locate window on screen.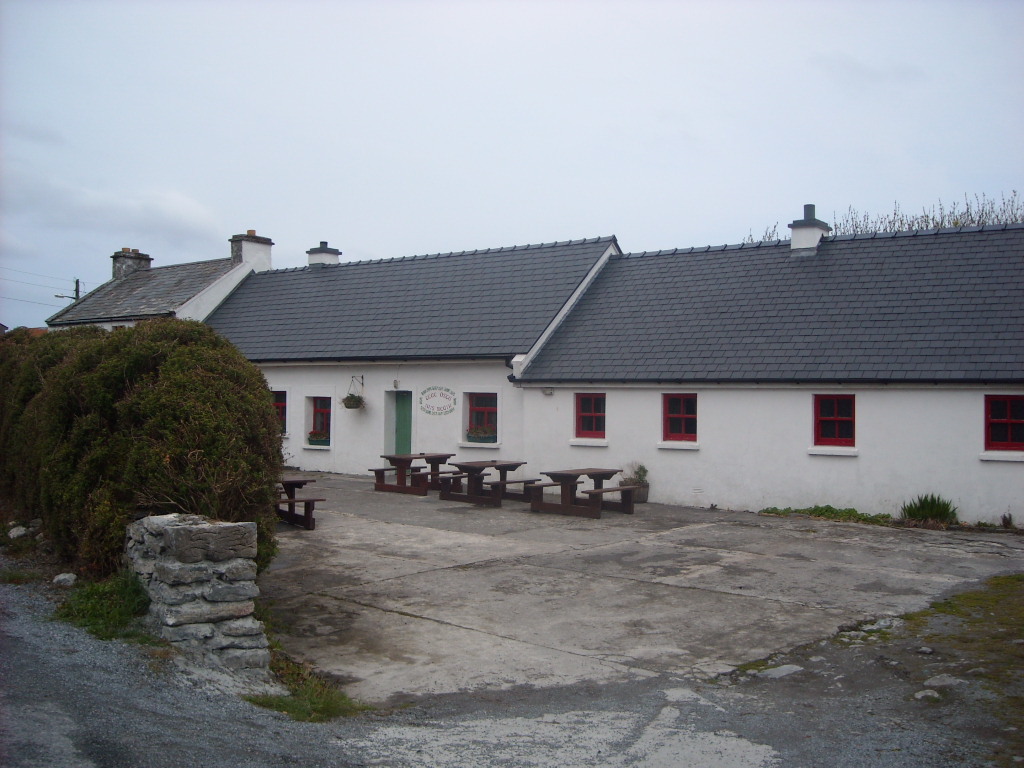
On screen at (269, 389, 288, 440).
